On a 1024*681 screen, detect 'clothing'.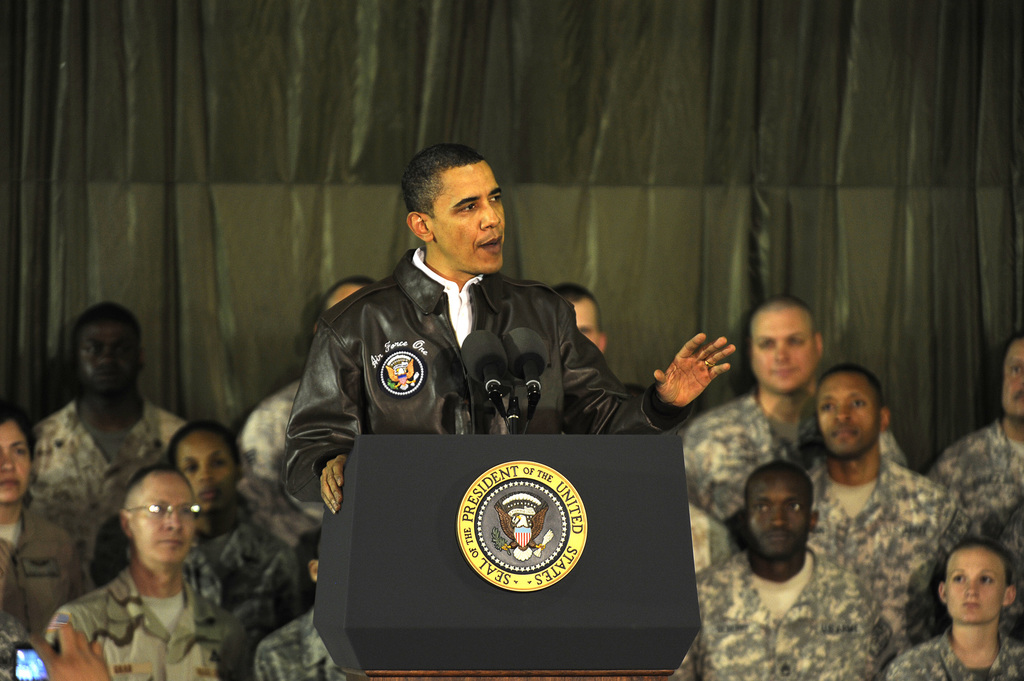
rect(42, 558, 249, 678).
